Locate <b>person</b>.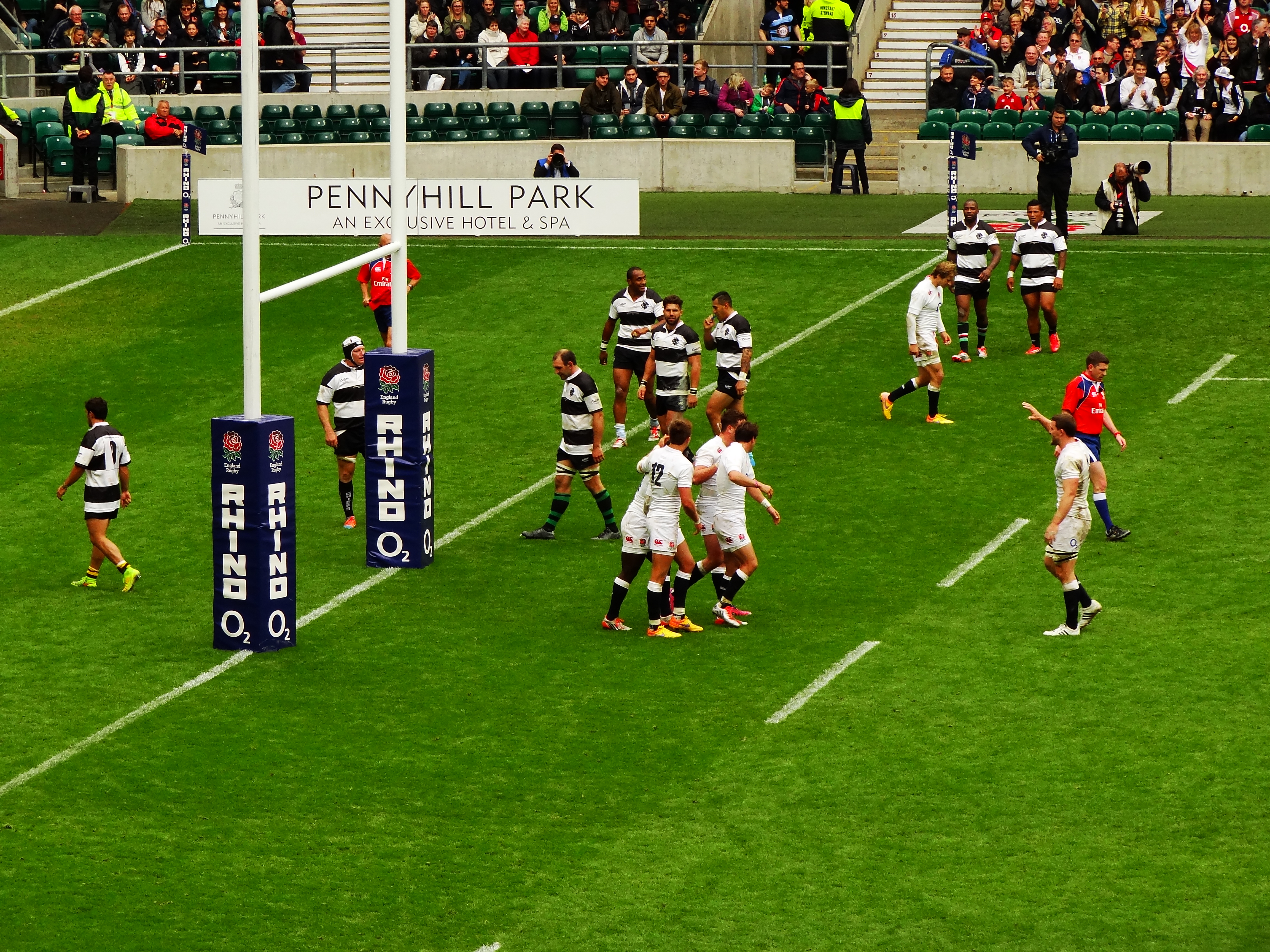
Bounding box: {"left": 141, "top": 95, "right": 172, "bottom": 149}.
